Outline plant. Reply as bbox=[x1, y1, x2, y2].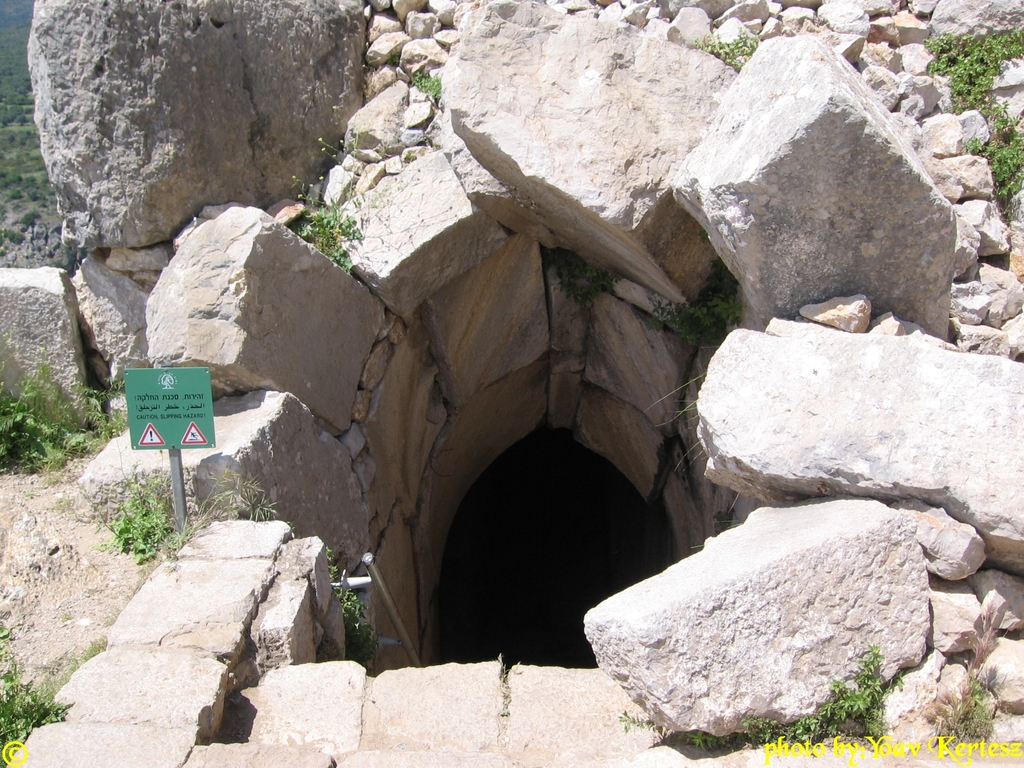
bbox=[925, 606, 1023, 767].
